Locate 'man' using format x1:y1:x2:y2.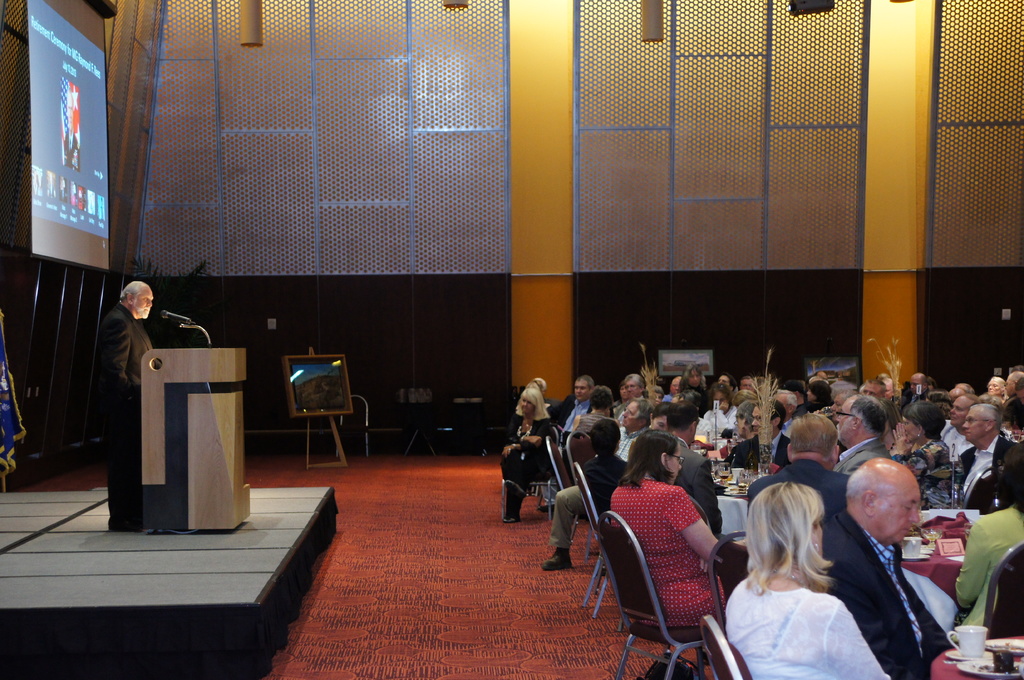
833:459:959:679.
